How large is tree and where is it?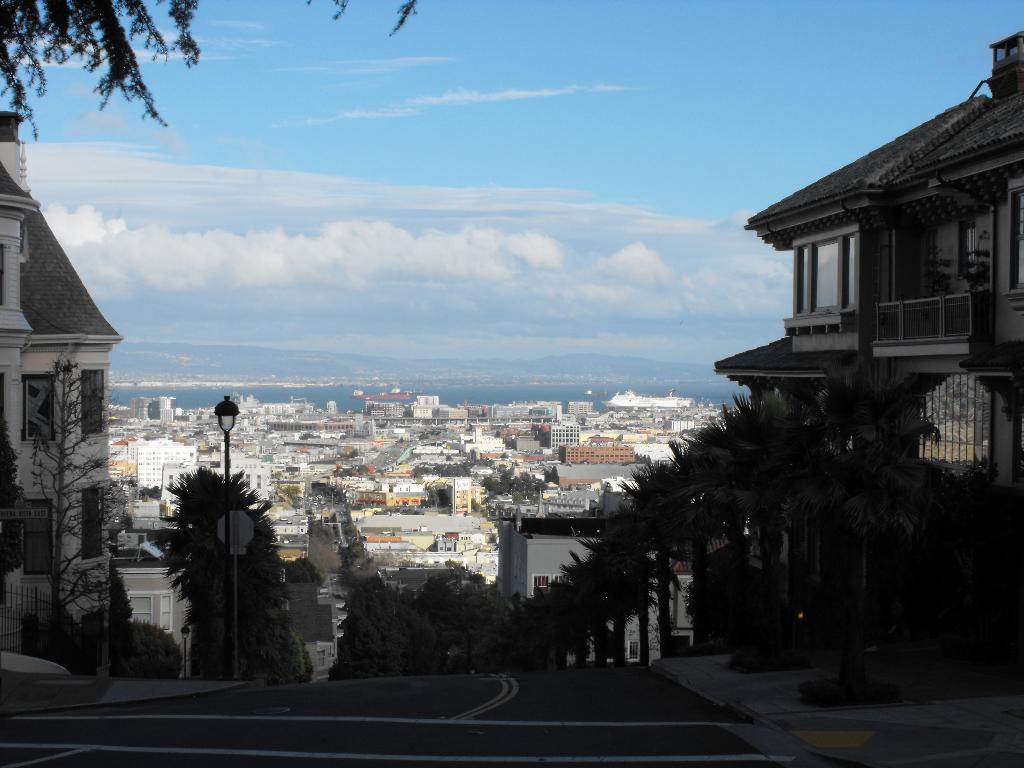
Bounding box: 0 406 34 591.
